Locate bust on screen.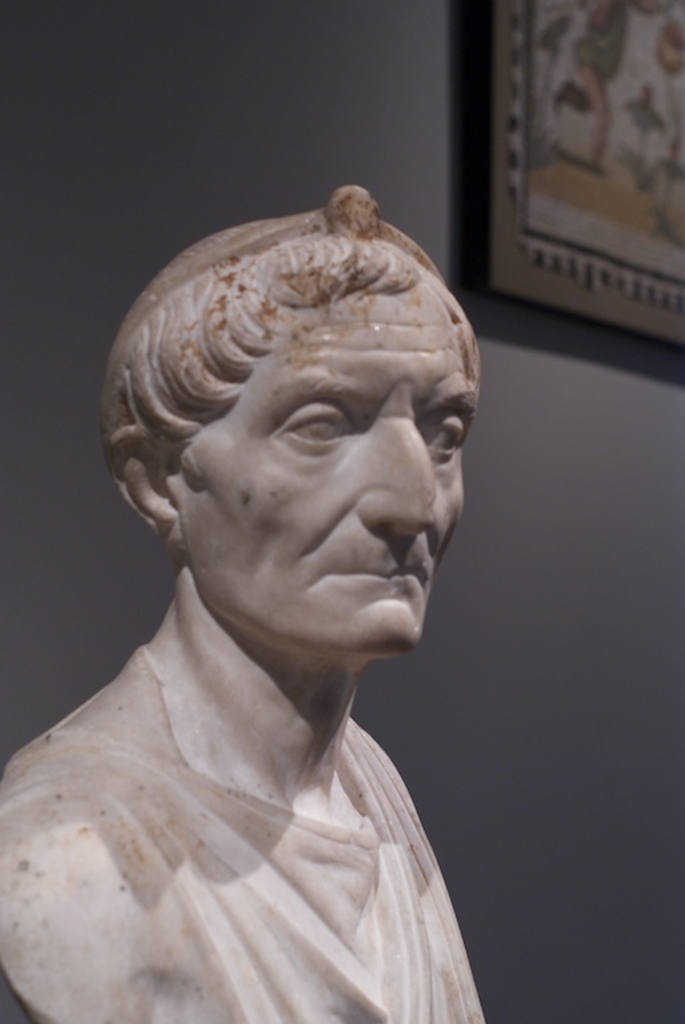
On screen at (left=0, top=181, right=489, bottom=1023).
